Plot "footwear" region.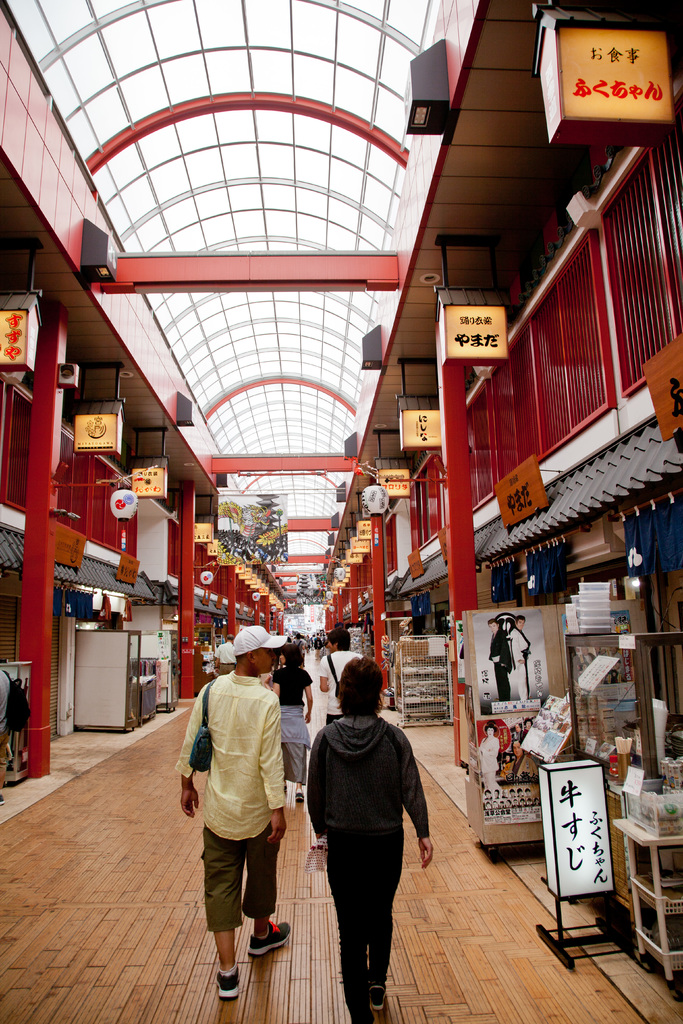
Plotted at rect(243, 921, 290, 964).
